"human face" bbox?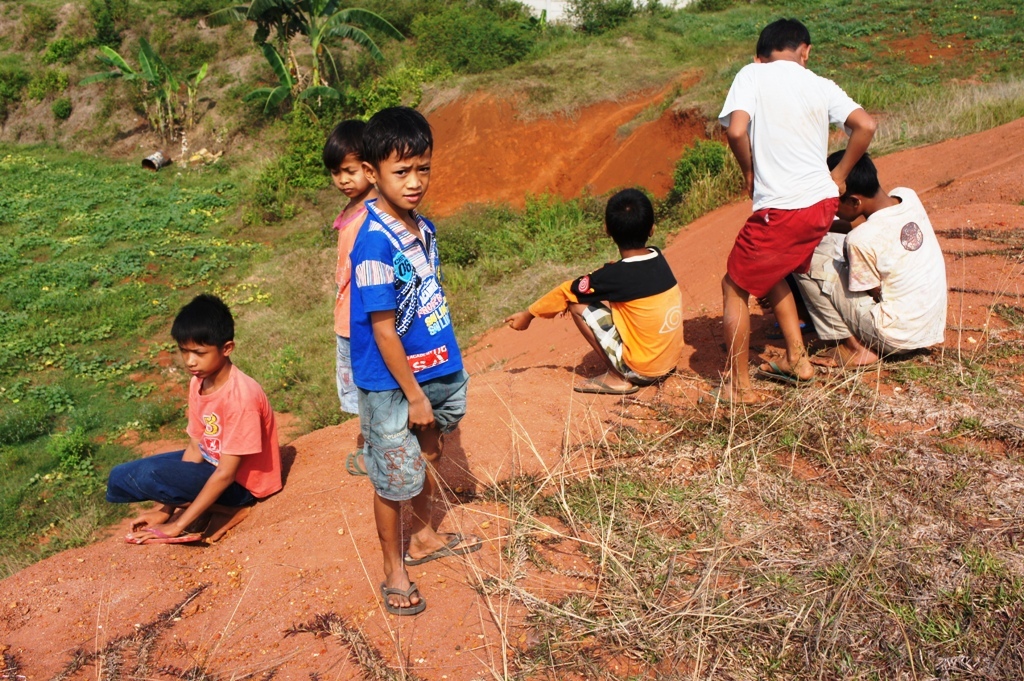
<box>180,338,219,383</box>
